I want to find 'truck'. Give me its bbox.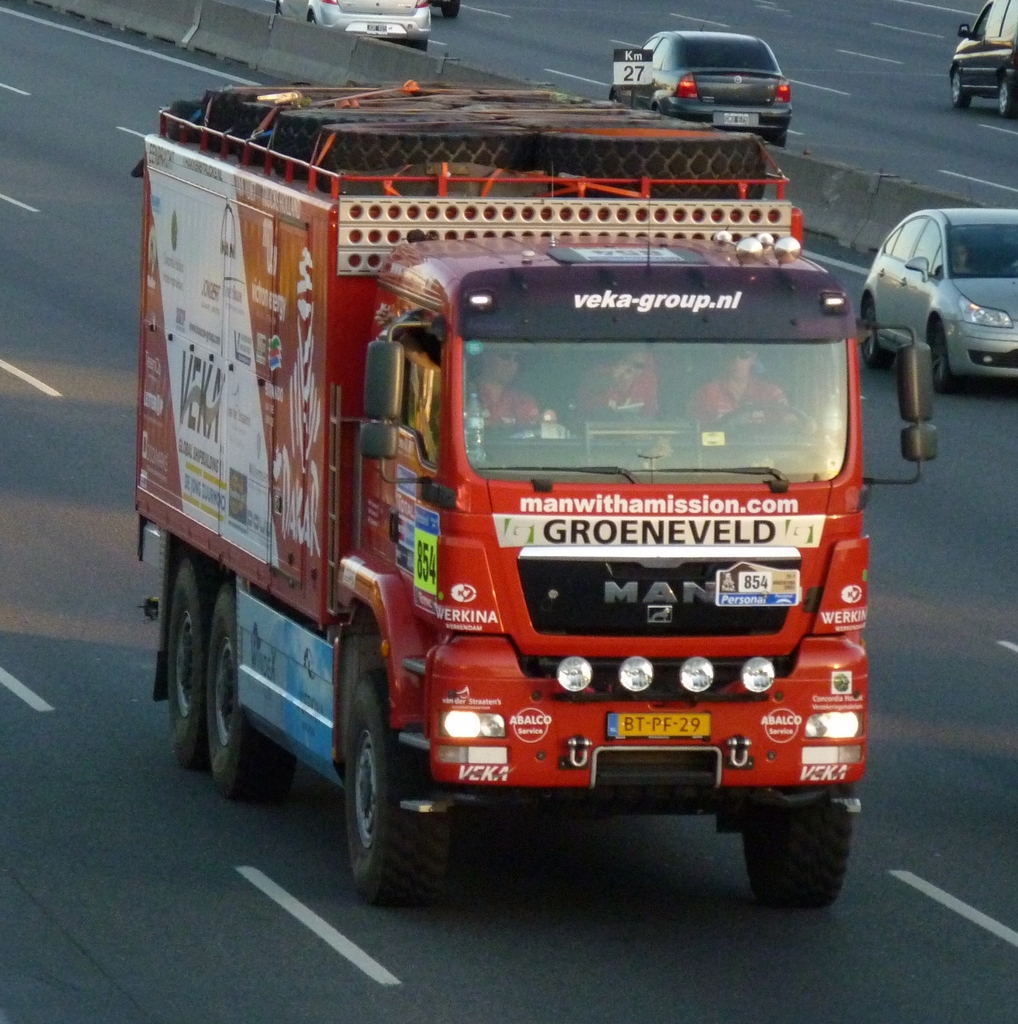
124,79,869,918.
